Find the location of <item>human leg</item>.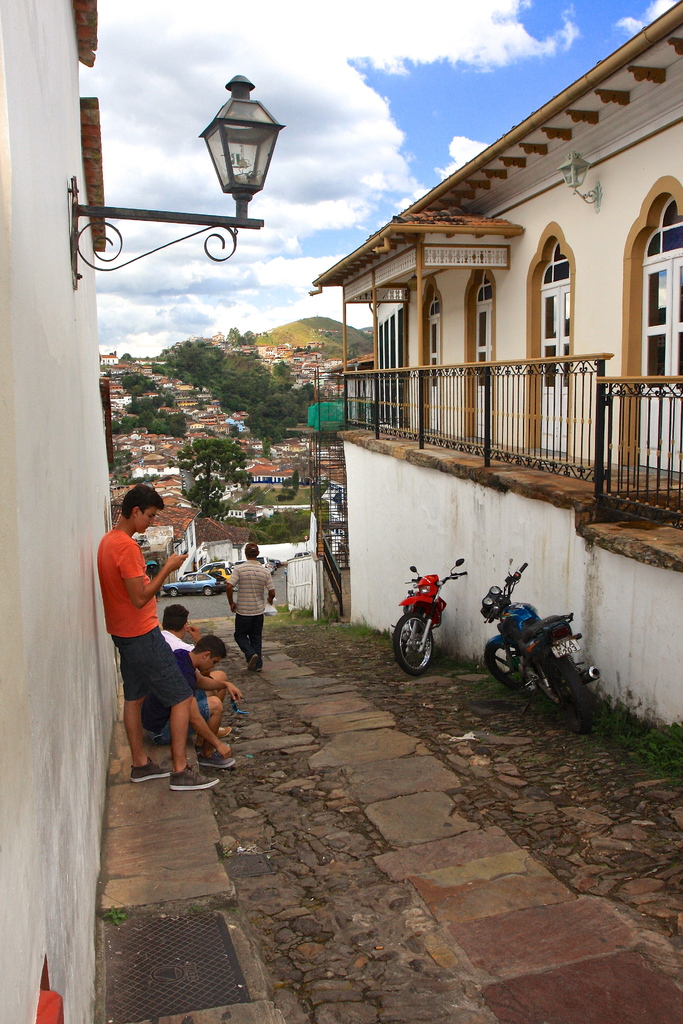
Location: 113, 631, 220, 788.
